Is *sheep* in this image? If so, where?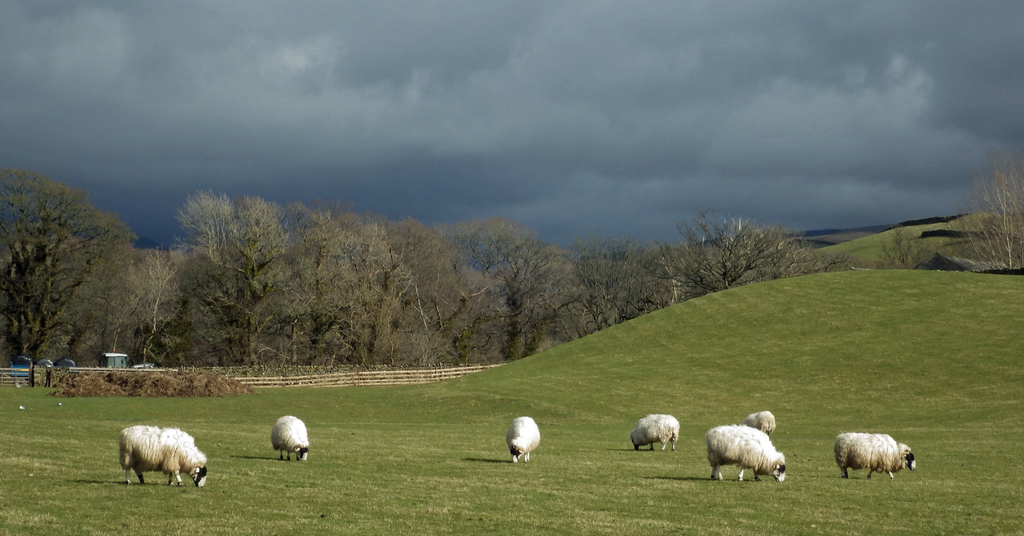
Yes, at (x1=707, y1=413, x2=789, y2=488).
